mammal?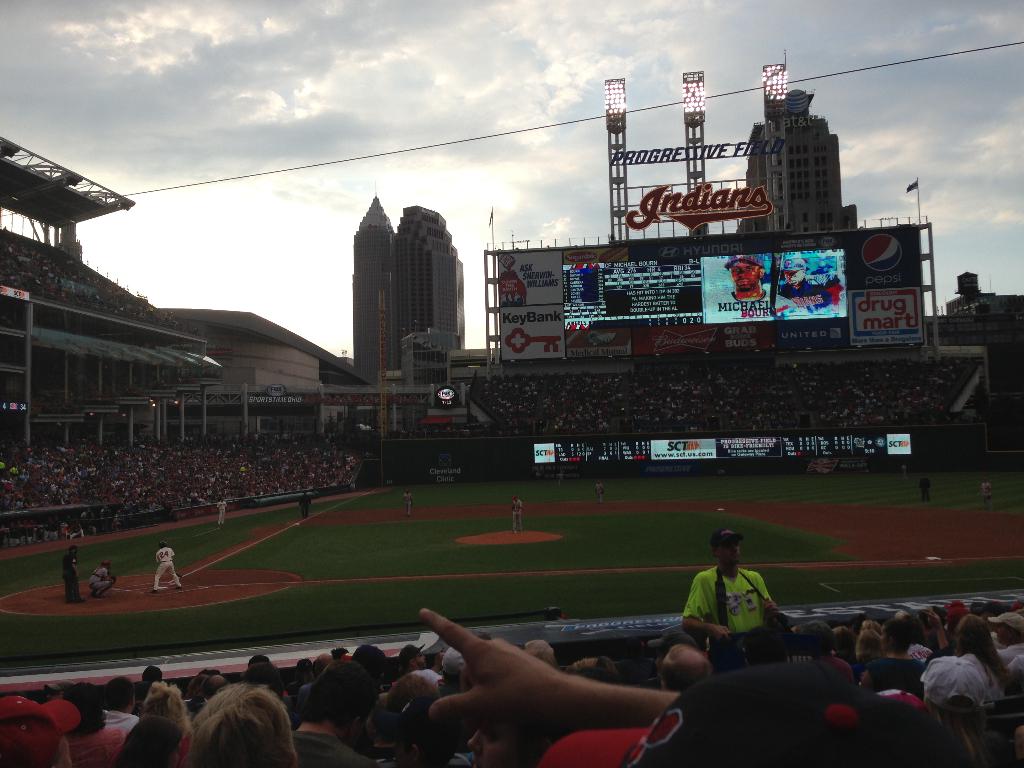
BBox(401, 492, 414, 518)
